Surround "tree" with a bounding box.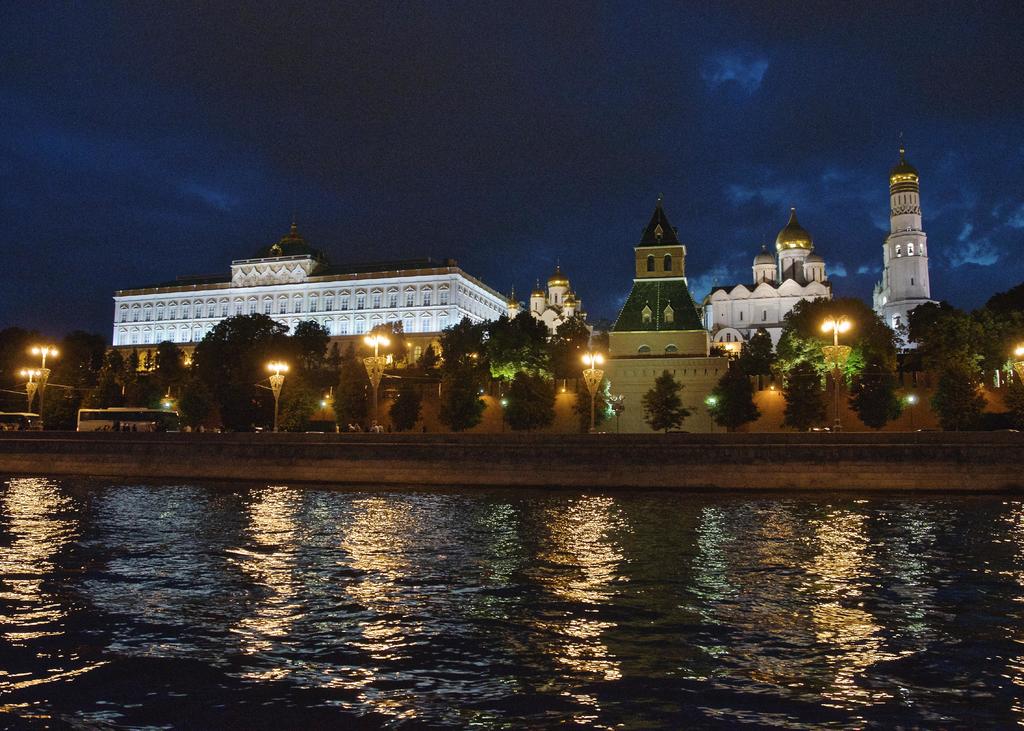
BBox(772, 293, 902, 376).
